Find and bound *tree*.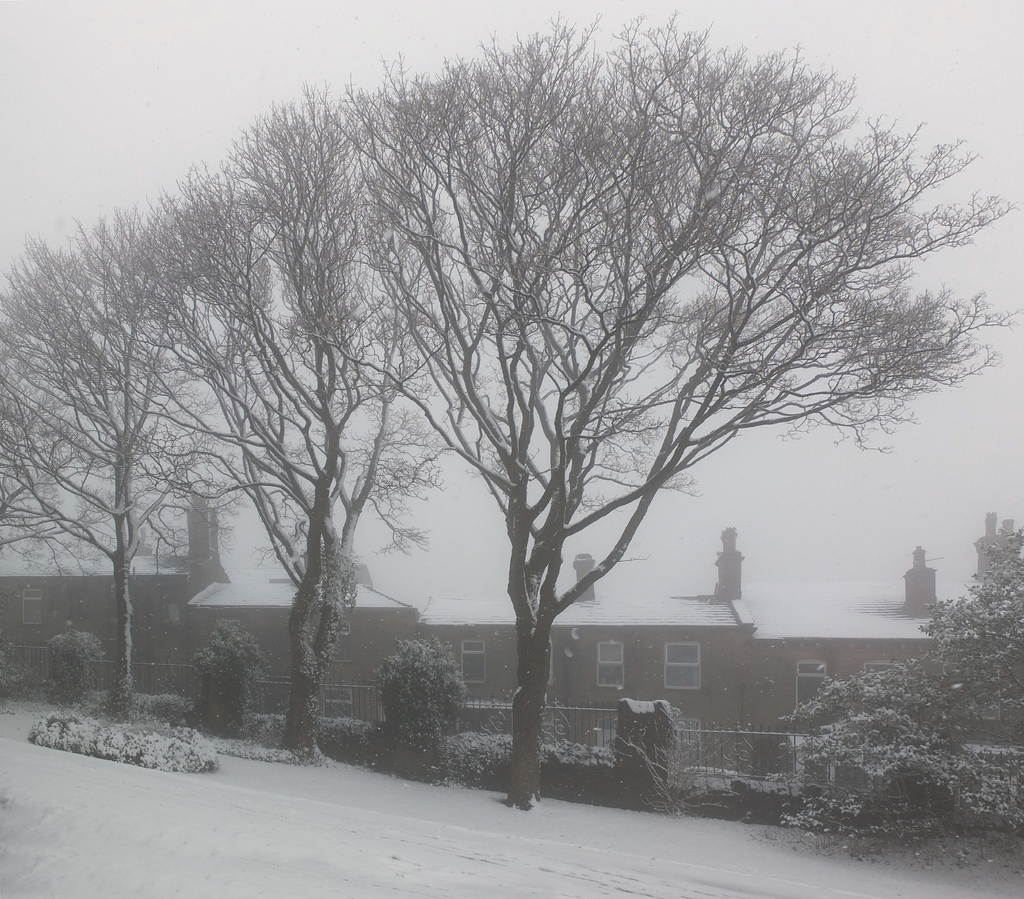
Bound: [x1=0, y1=215, x2=182, y2=718].
